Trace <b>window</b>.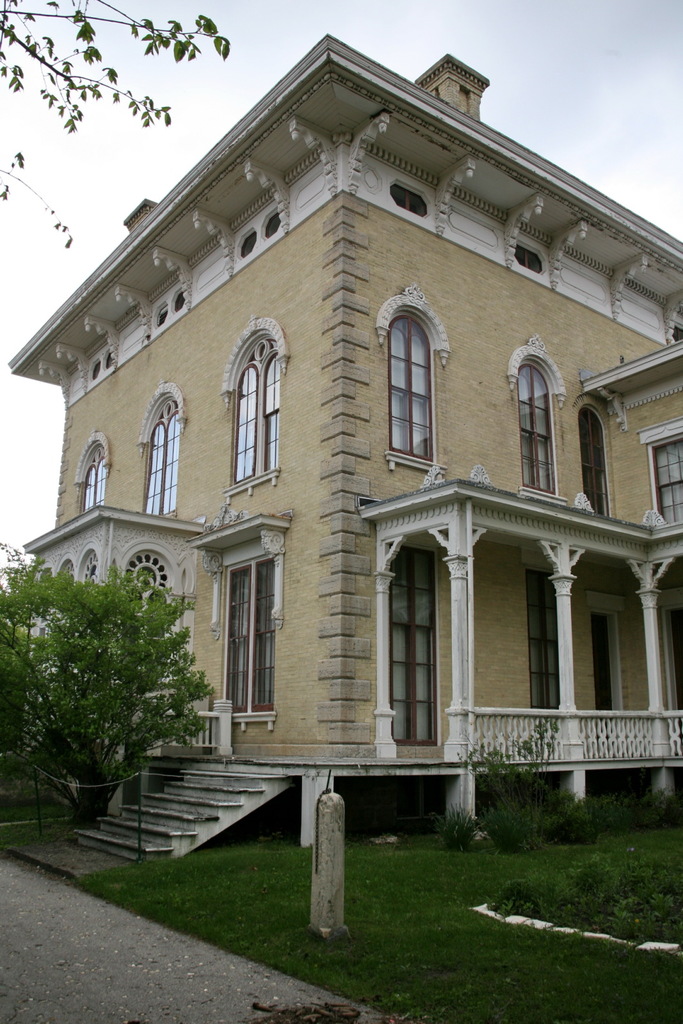
Traced to x1=519 y1=361 x2=547 y2=499.
